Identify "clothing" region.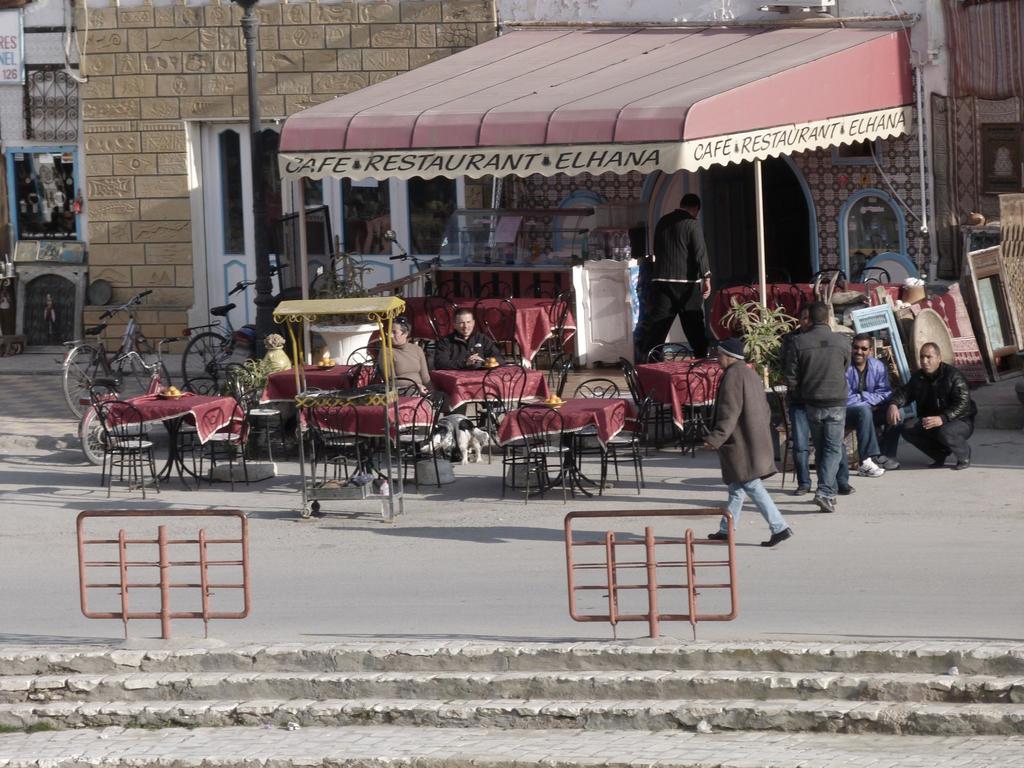
Region: bbox(783, 320, 854, 497).
